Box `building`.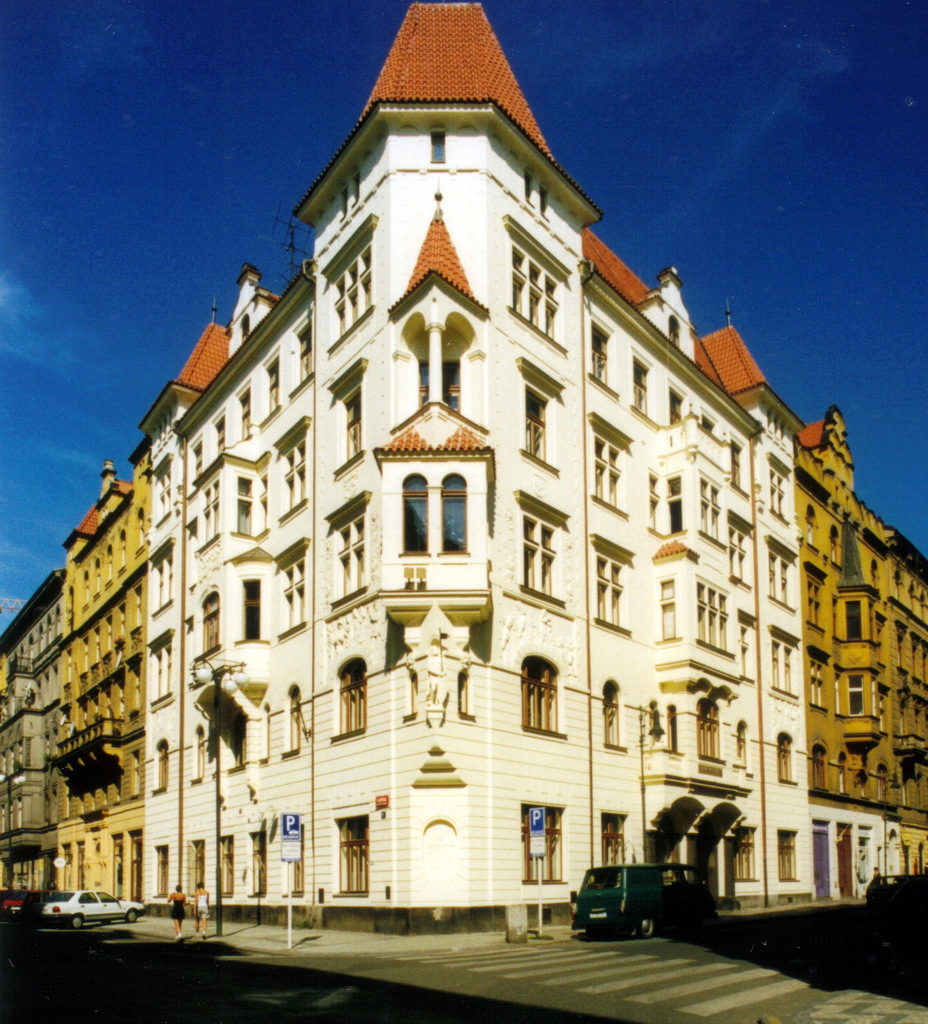
(left=60, top=460, right=149, bottom=898).
